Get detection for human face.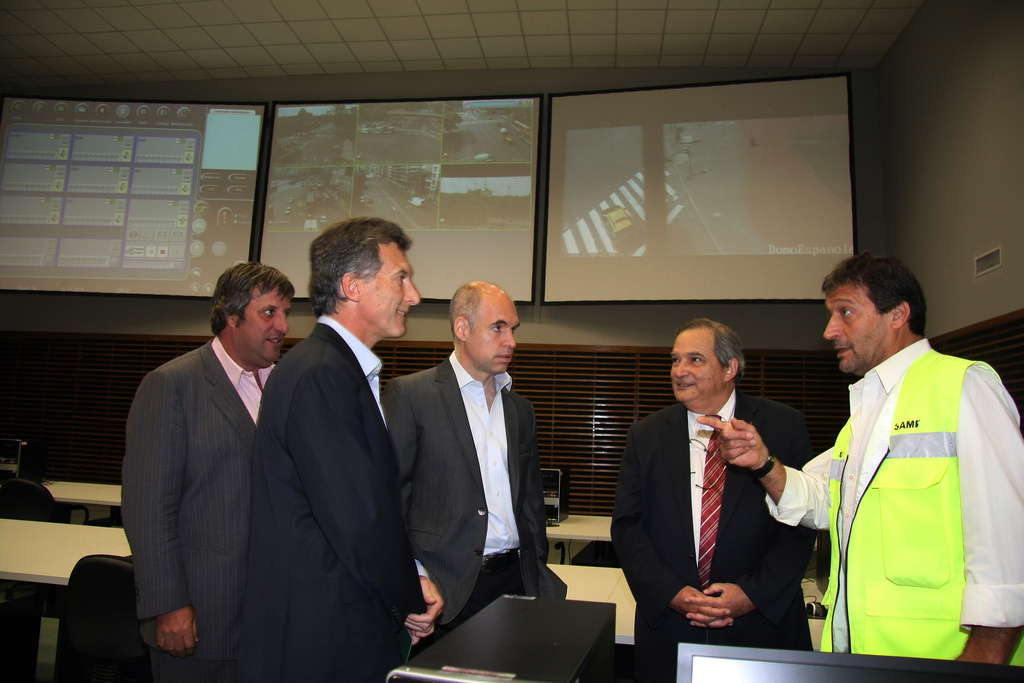
Detection: x1=666, y1=324, x2=724, y2=404.
